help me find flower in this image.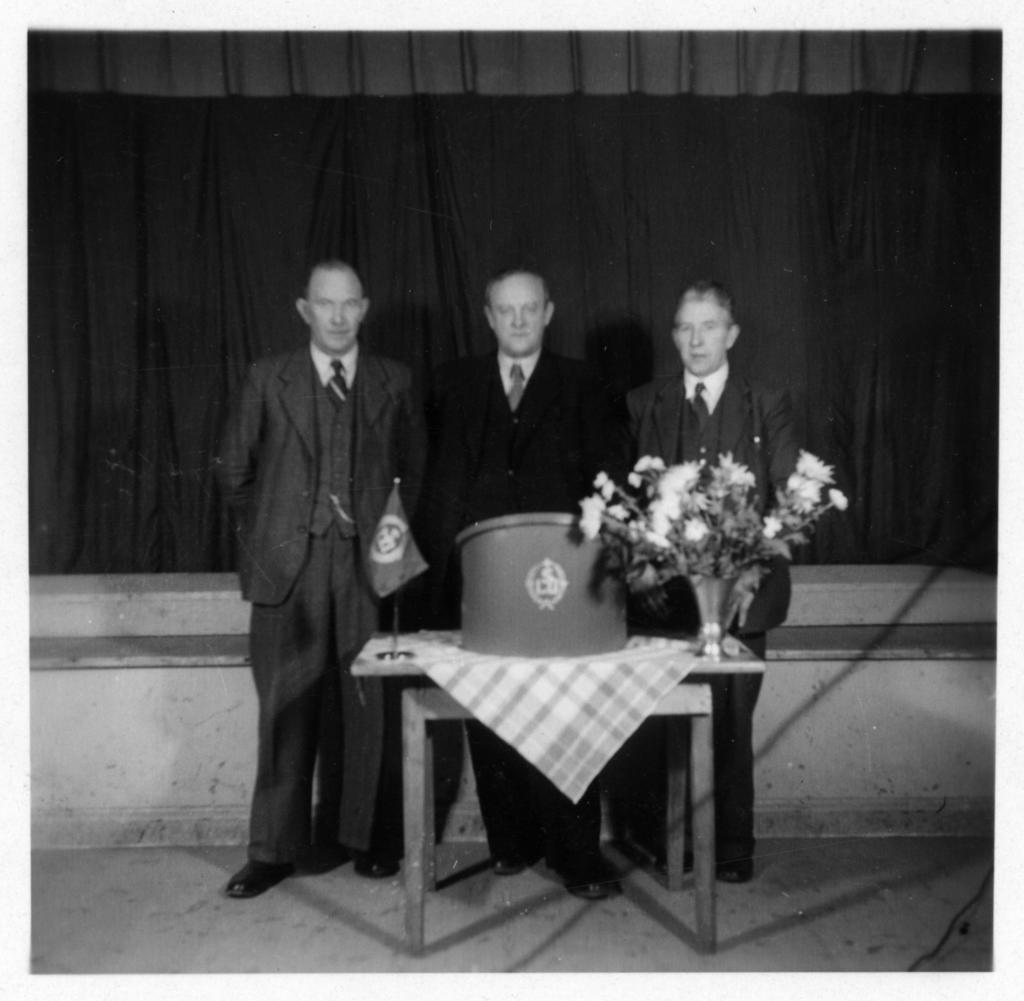
Found it: {"x1": 626, "y1": 464, "x2": 662, "y2": 481}.
